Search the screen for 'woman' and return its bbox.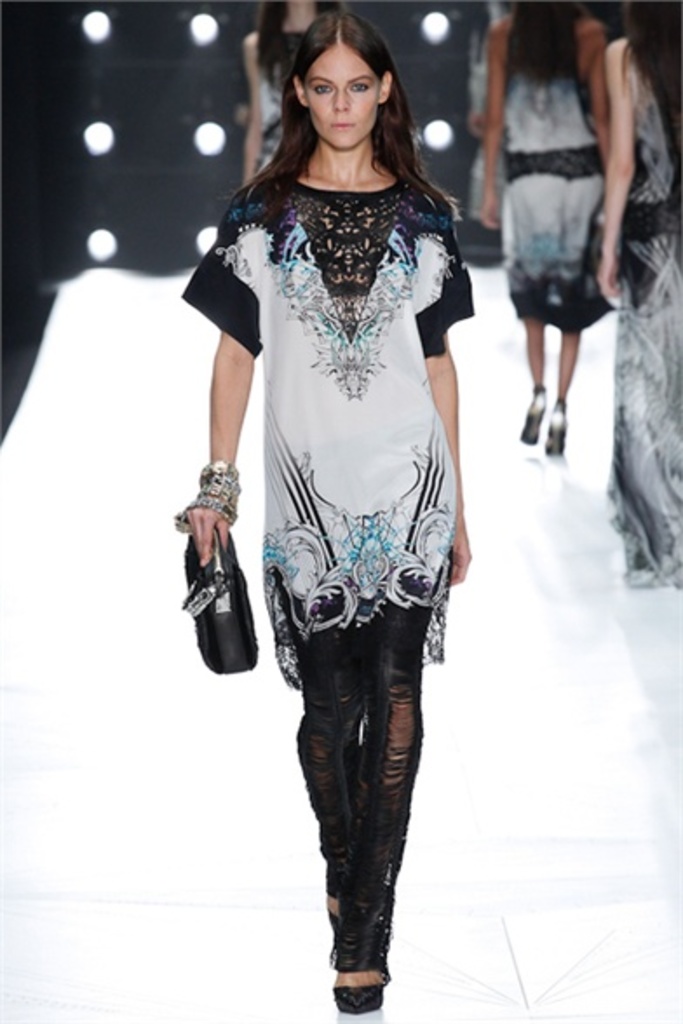
Found: 477,0,624,455.
